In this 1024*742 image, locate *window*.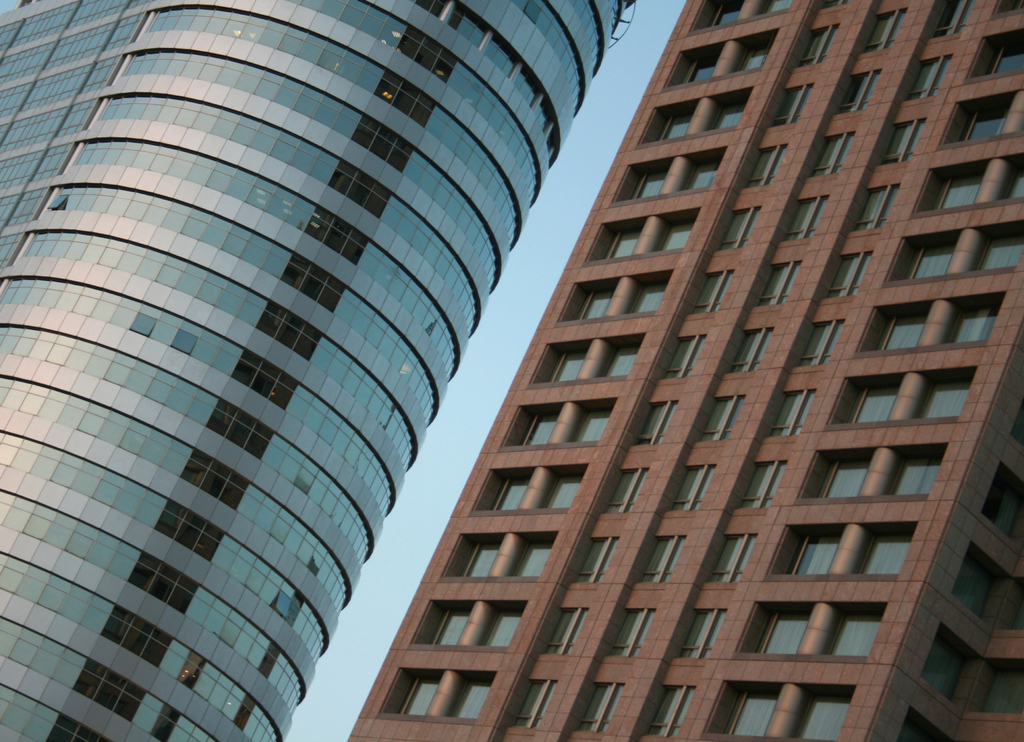
Bounding box: [607,225,643,258].
